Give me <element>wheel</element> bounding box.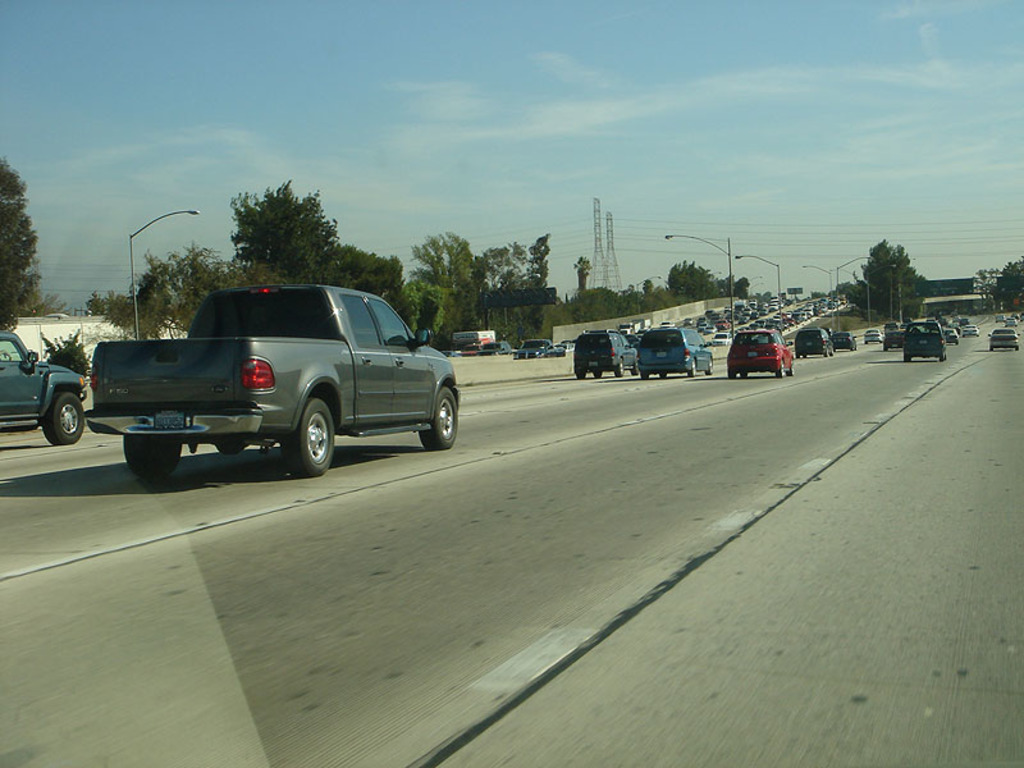
419:387:460:452.
